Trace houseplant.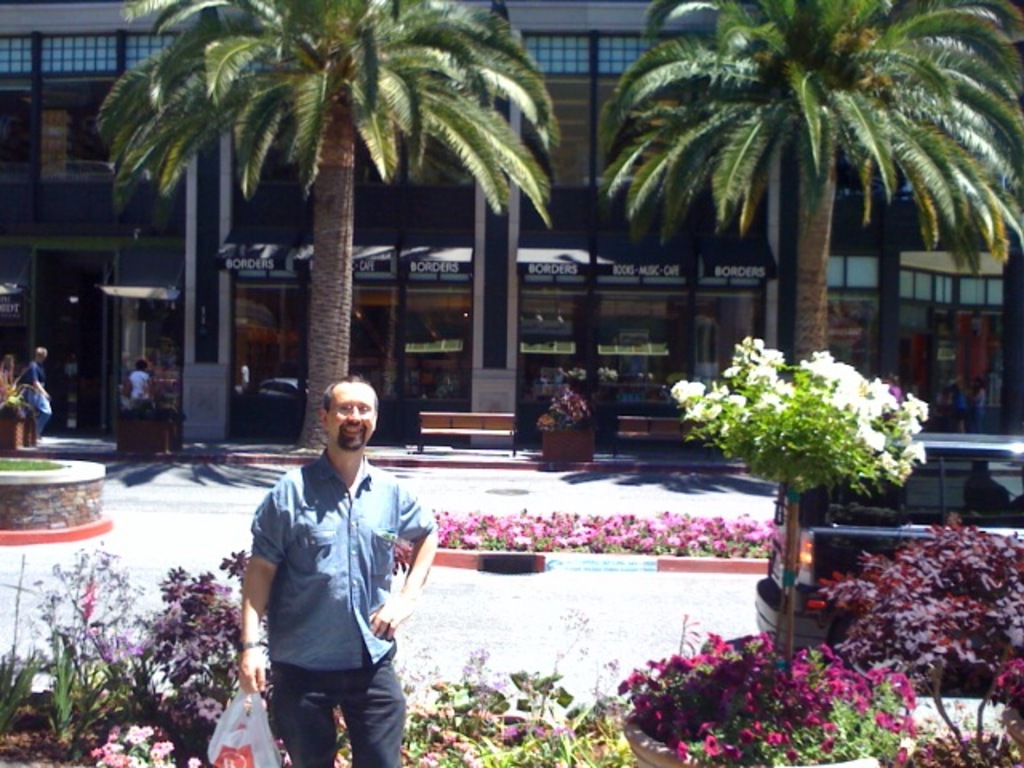
Traced to [left=8, top=624, right=149, bottom=766].
